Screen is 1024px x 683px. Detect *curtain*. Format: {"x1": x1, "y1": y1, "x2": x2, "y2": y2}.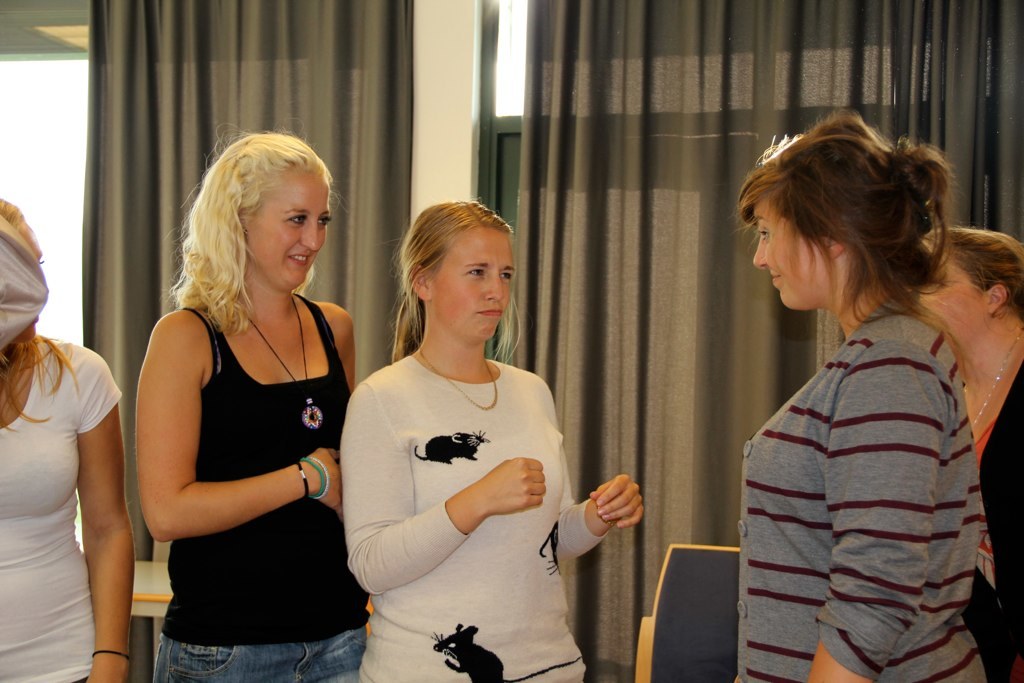
{"x1": 520, "y1": 0, "x2": 1023, "y2": 676}.
